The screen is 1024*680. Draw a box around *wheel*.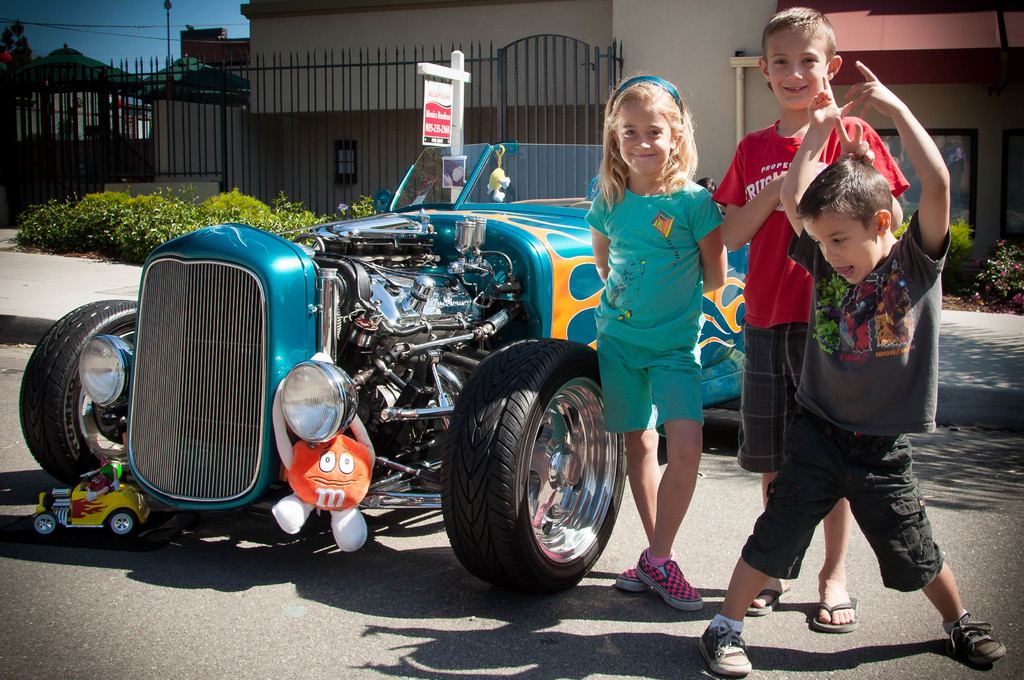
bbox(35, 513, 60, 537).
